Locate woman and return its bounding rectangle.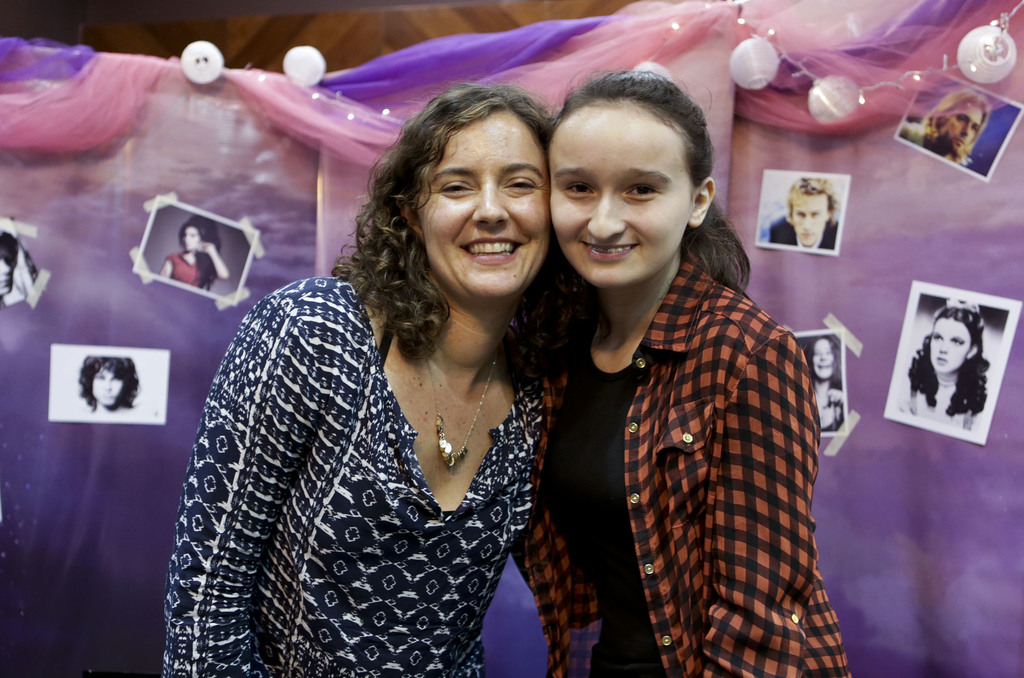
BBox(492, 67, 876, 677).
